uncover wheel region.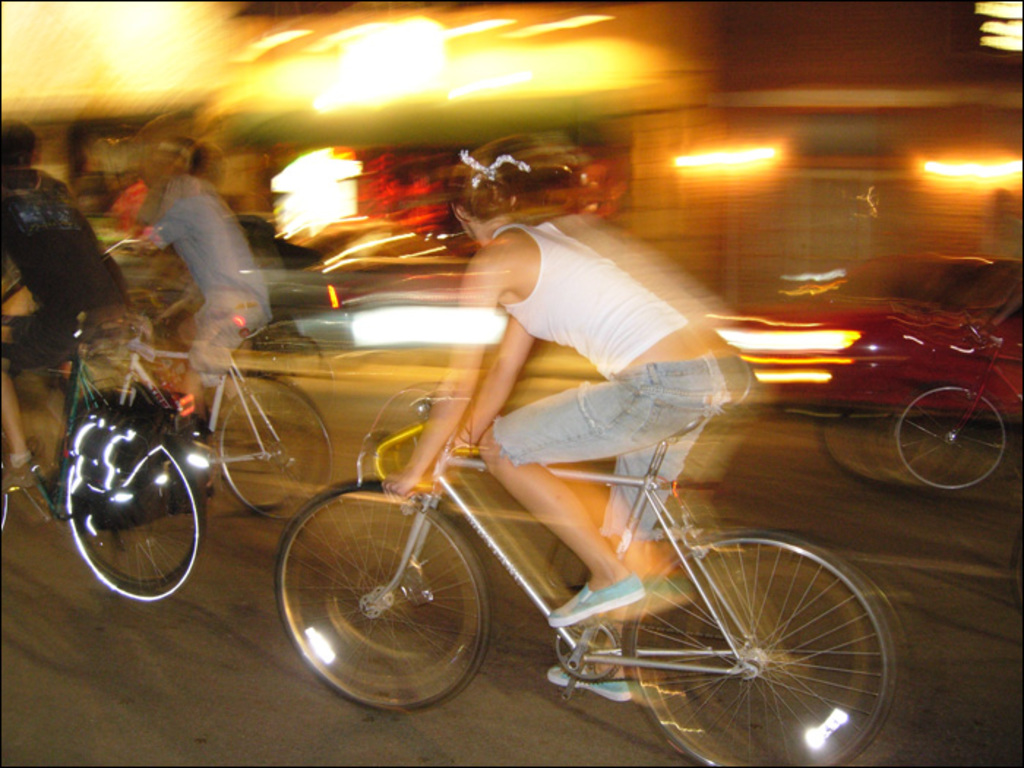
Uncovered: crop(63, 440, 202, 601).
